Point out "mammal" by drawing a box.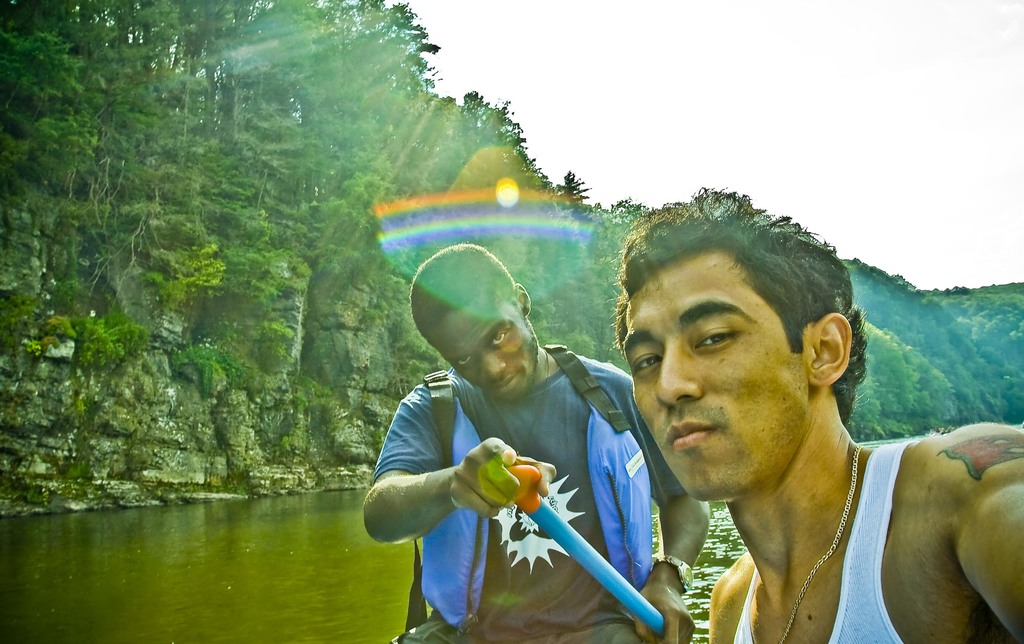
bbox(612, 240, 1023, 643).
